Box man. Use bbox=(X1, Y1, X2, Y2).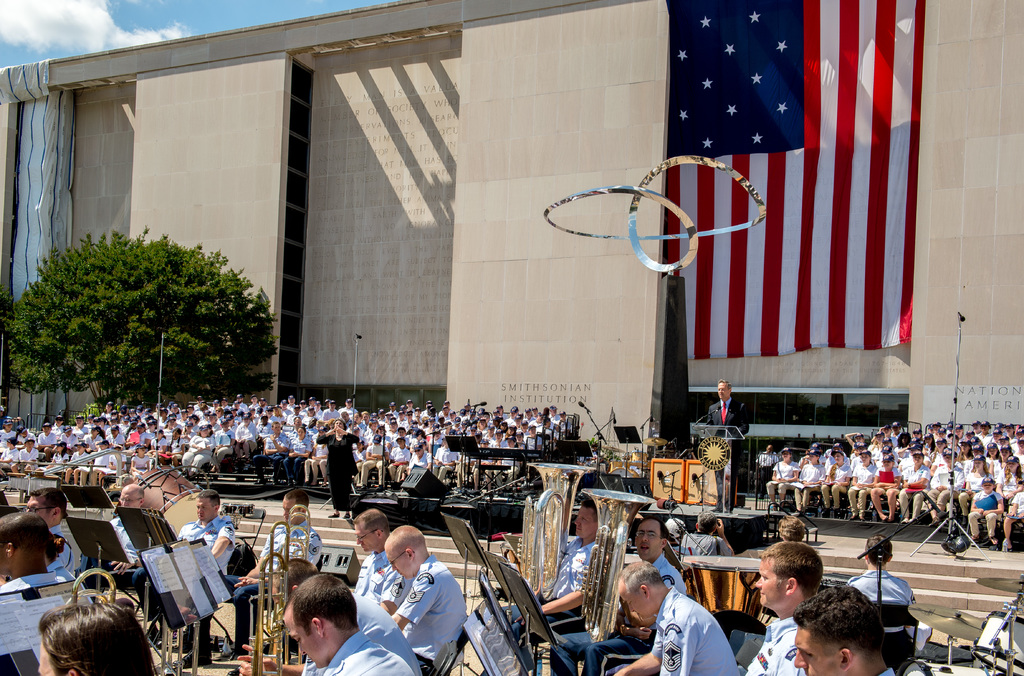
bbox=(478, 495, 600, 675).
